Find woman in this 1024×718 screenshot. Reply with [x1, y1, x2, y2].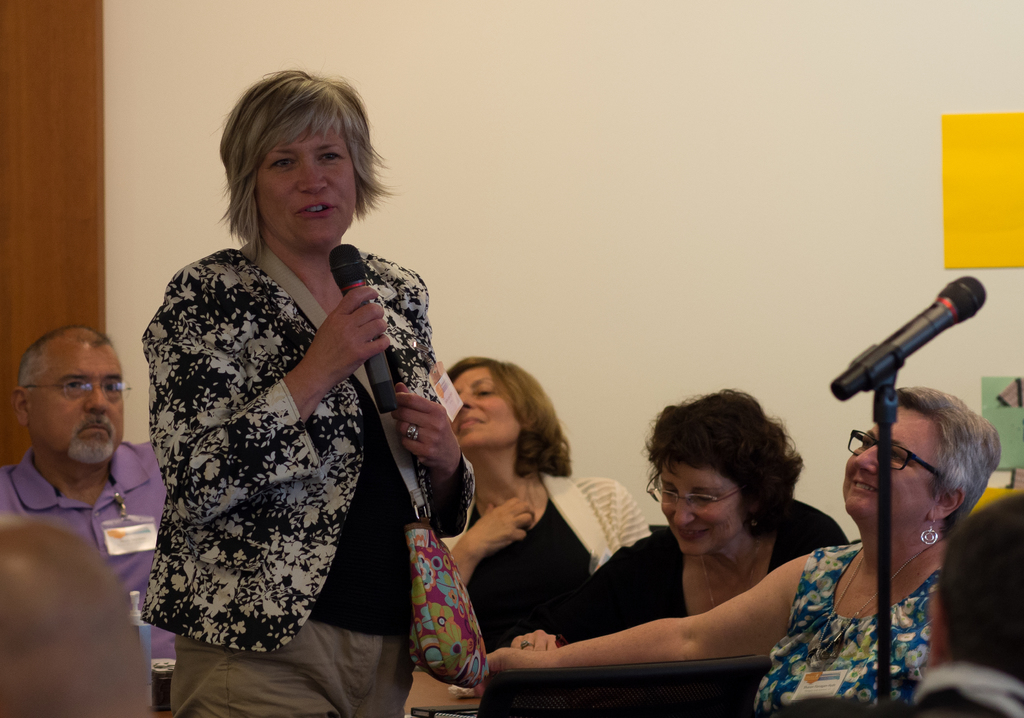
[485, 377, 1004, 714].
